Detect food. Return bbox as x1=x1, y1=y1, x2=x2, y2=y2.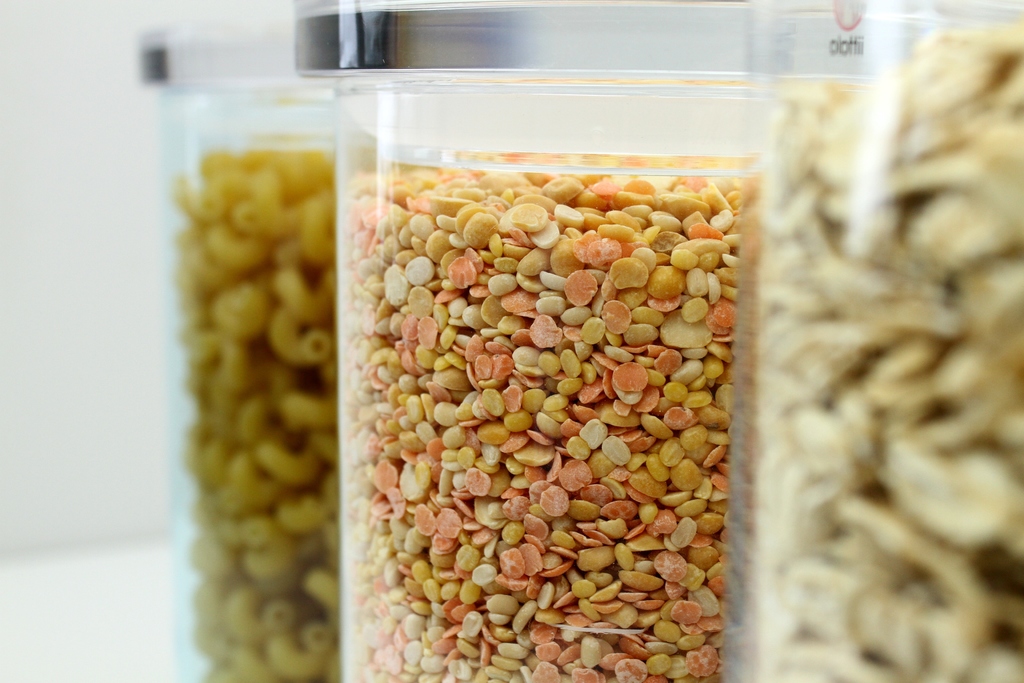
x1=333, y1=138, x2=736, y2=669.
